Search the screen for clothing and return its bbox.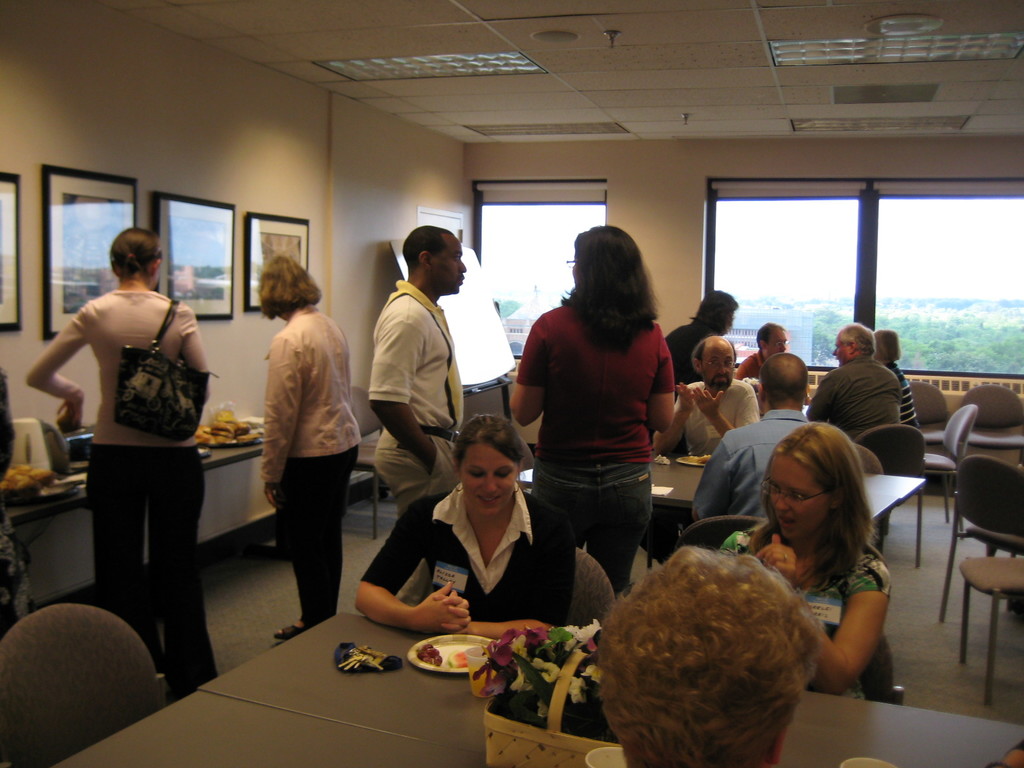
Found: rect(23, 291, 208, 446).
